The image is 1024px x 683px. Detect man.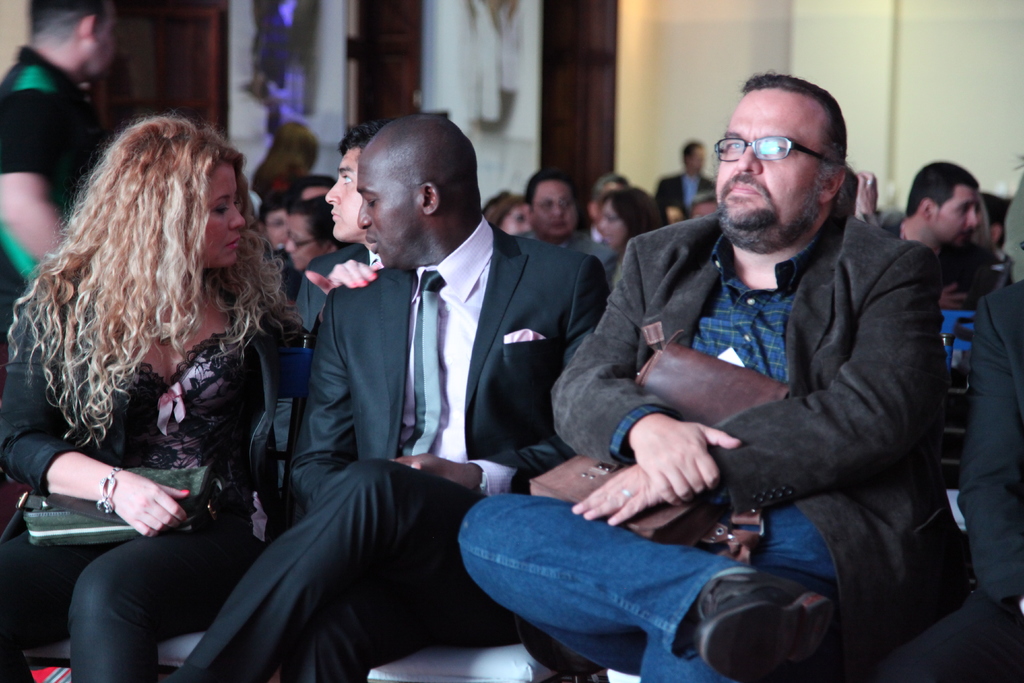
Detection: region(291, 123, 384, 332).
